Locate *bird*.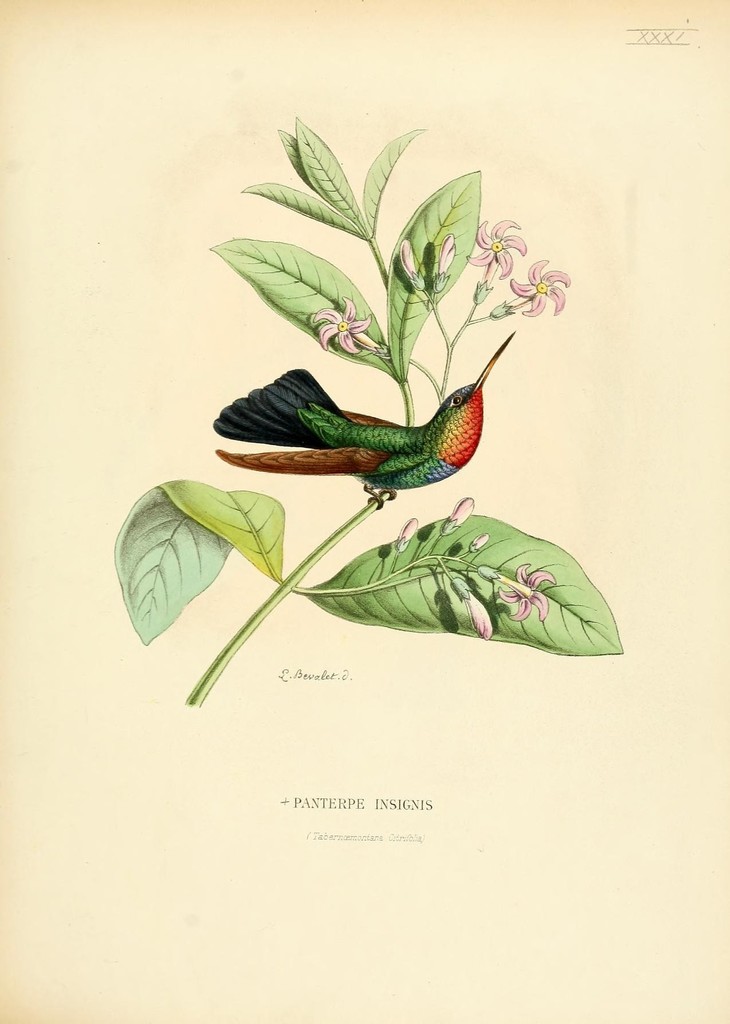
Bounding box: box=[216, 342, 523, 509].
